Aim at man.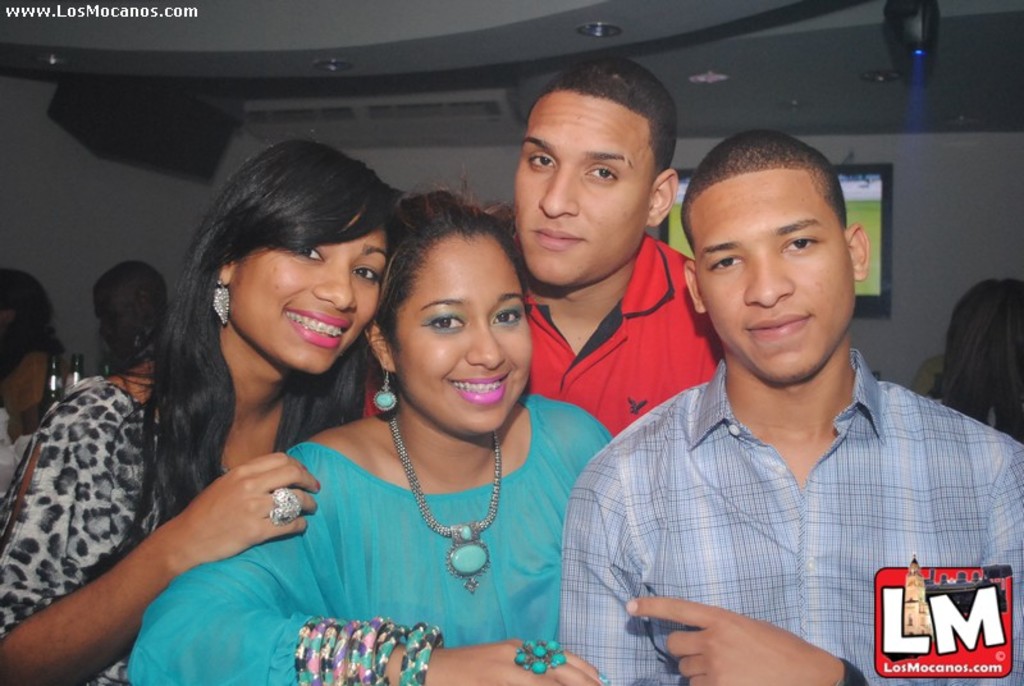
Aimed at 91:257:170:374.
